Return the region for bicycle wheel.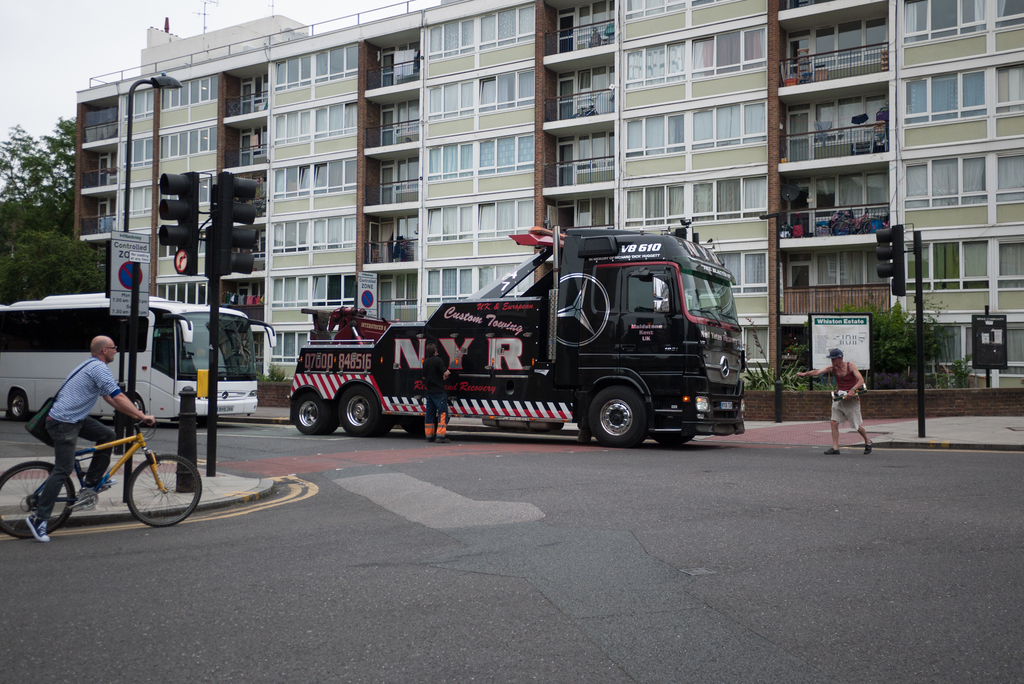
left=126, top=455, right=200, bottom=527.
